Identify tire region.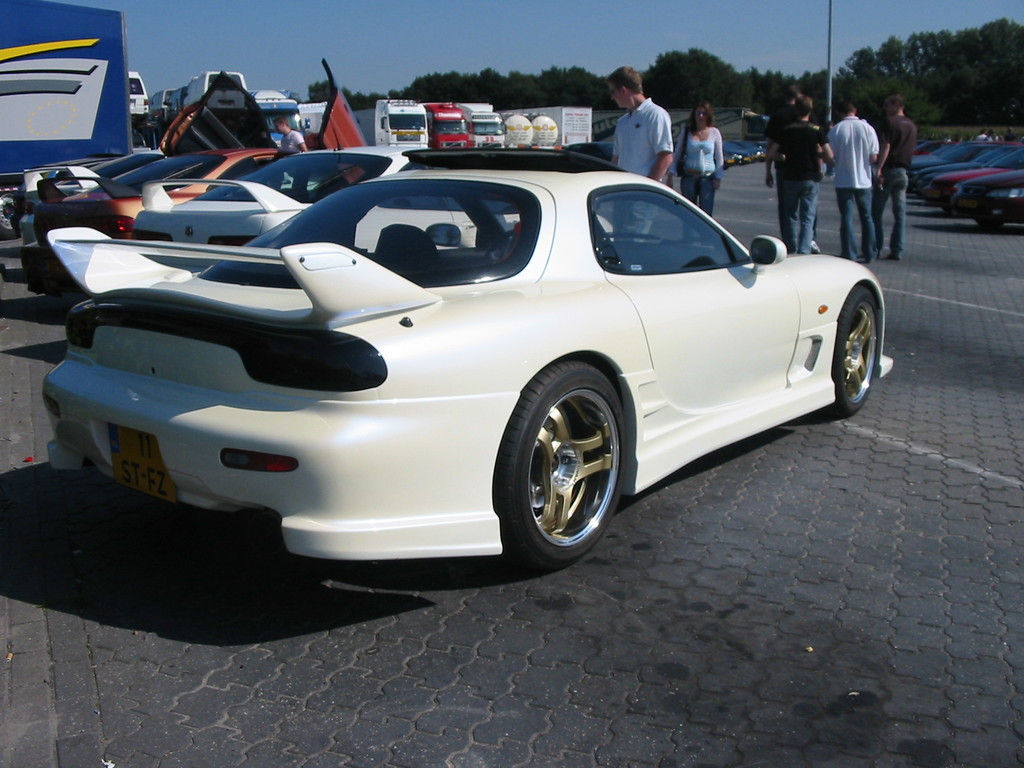
Region: region(977, 217, 1004, 231).
